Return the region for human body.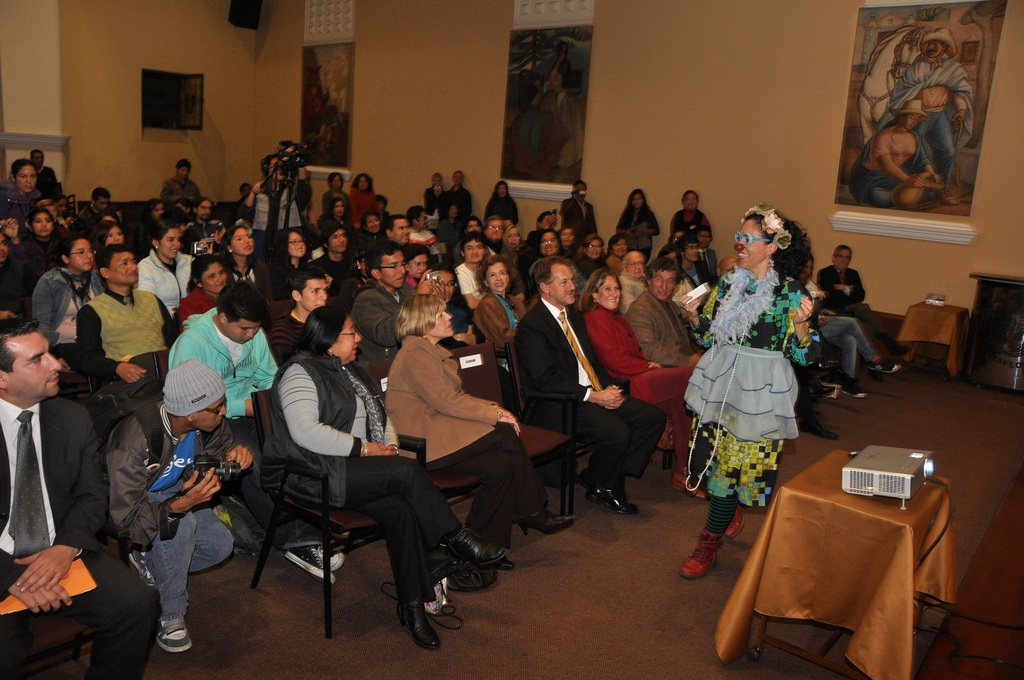
(449, 172, 471, 234).
